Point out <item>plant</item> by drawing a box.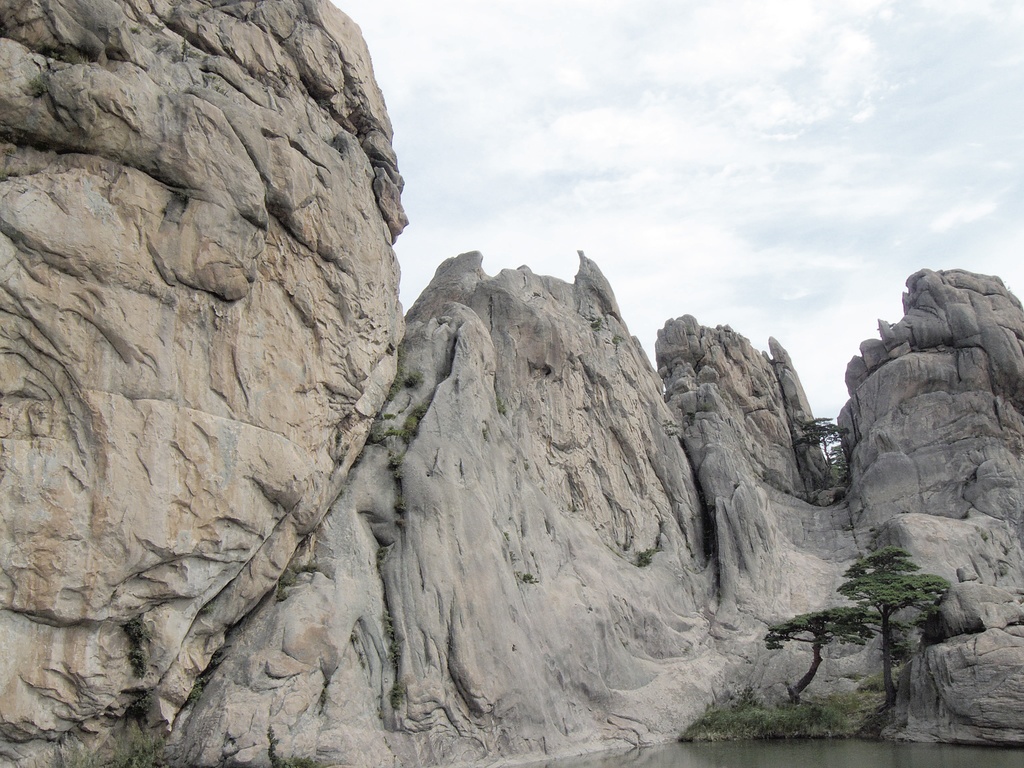
box=[841, 521, 852, 534].
